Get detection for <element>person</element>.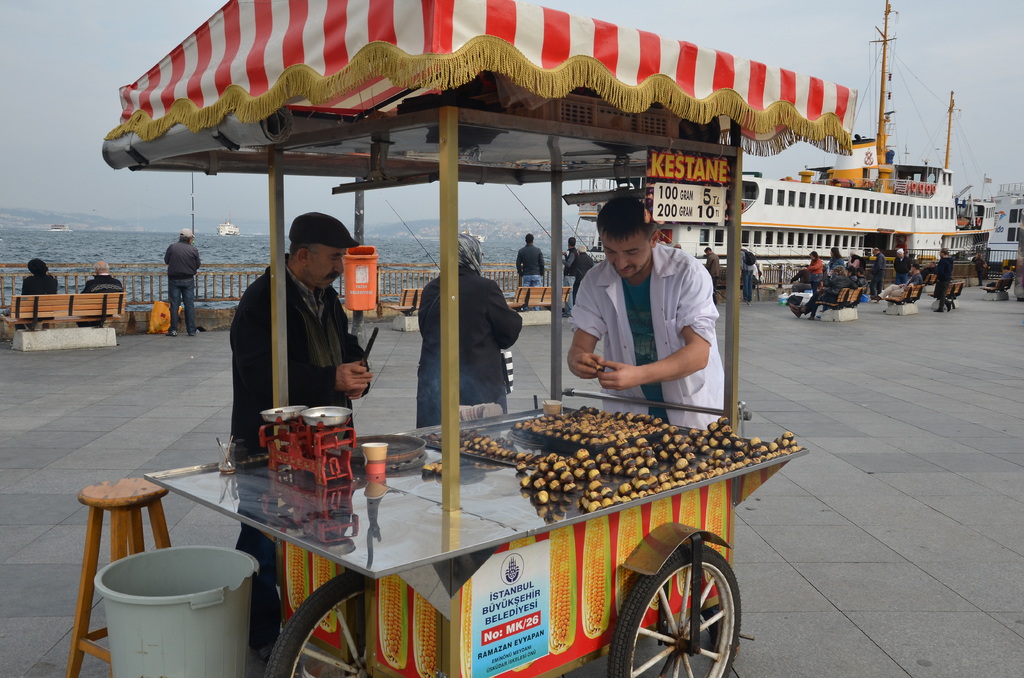
Detection: select_region(891, 244, 913, 294).
